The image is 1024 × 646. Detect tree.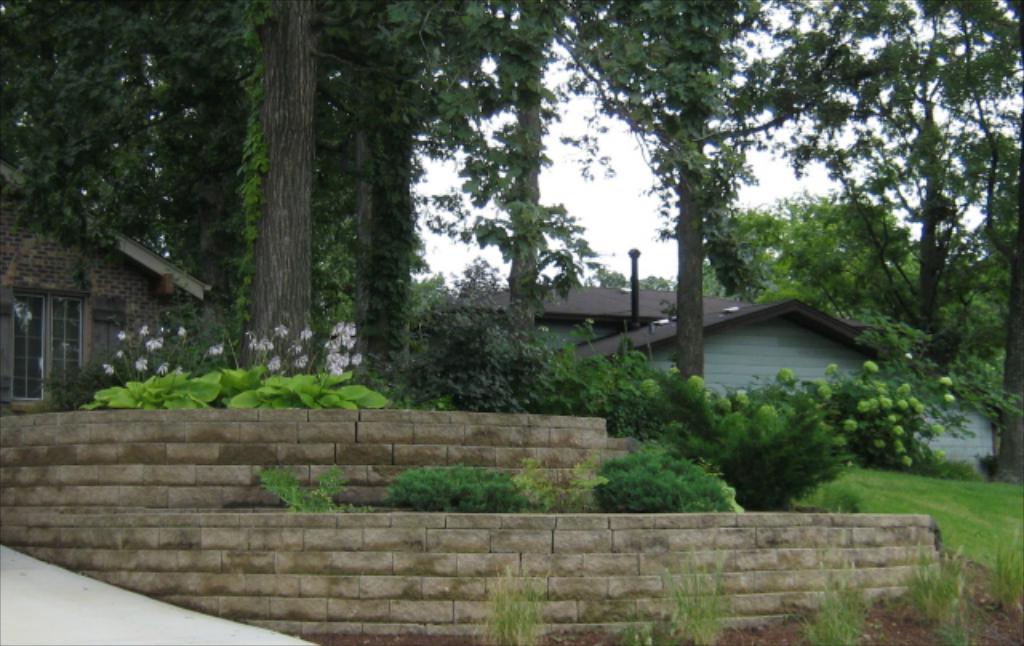
Detection: <bbox>554, 0, 770, 408</bbox>.
